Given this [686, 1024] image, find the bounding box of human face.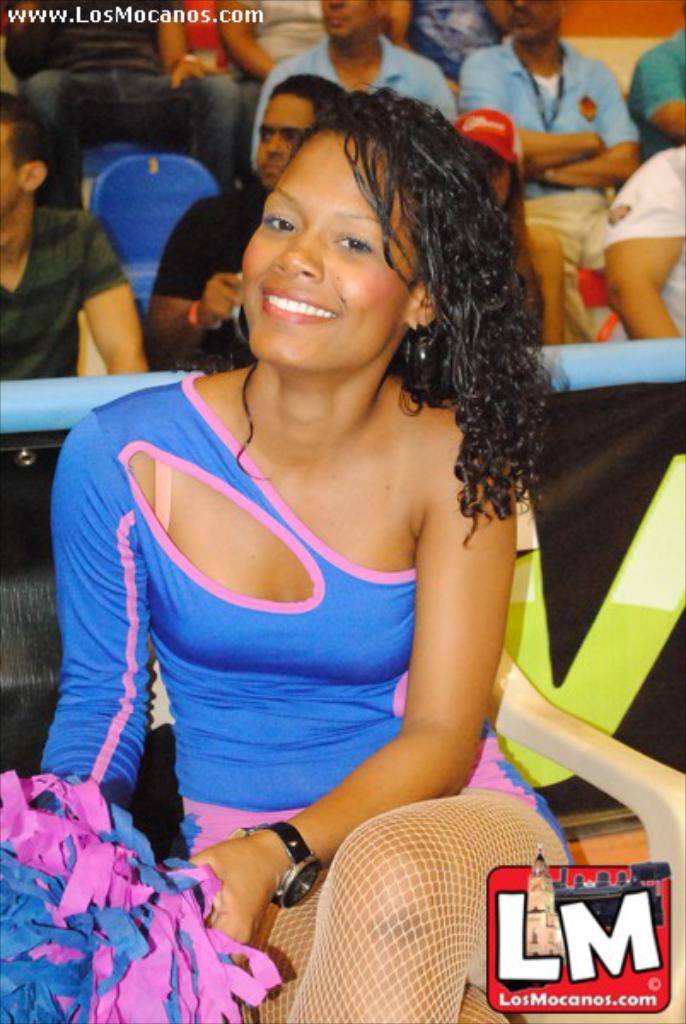
select_region(505, 0, 567, 41).
